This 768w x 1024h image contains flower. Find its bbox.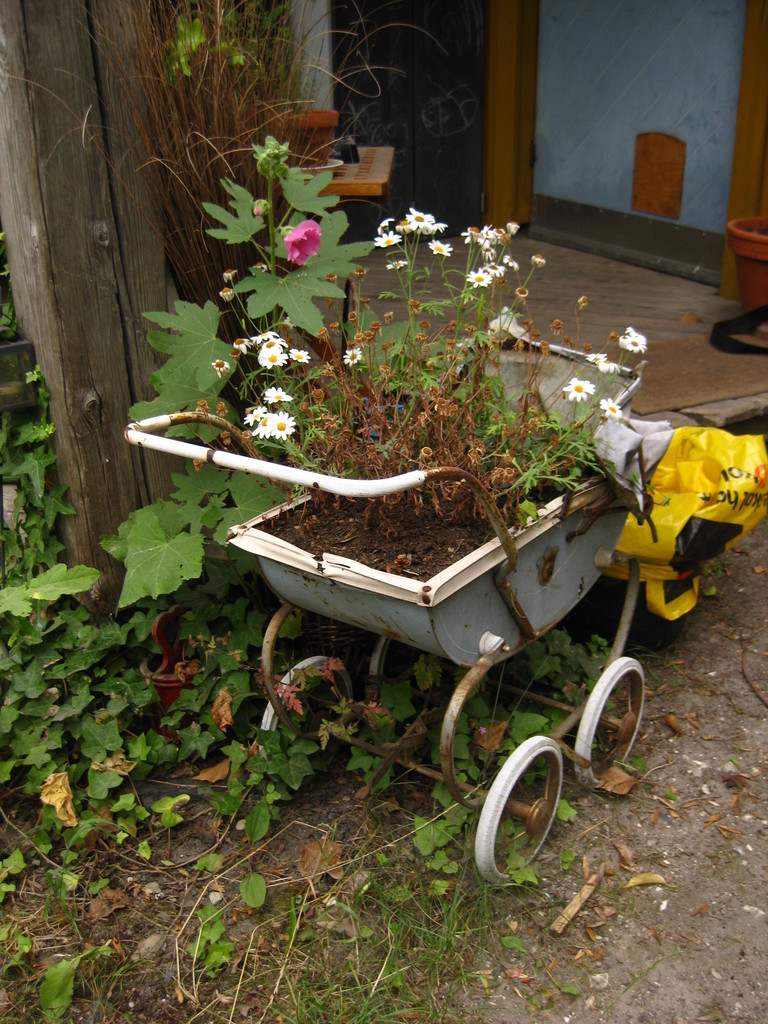
crop(282, 221, 324, 266).
